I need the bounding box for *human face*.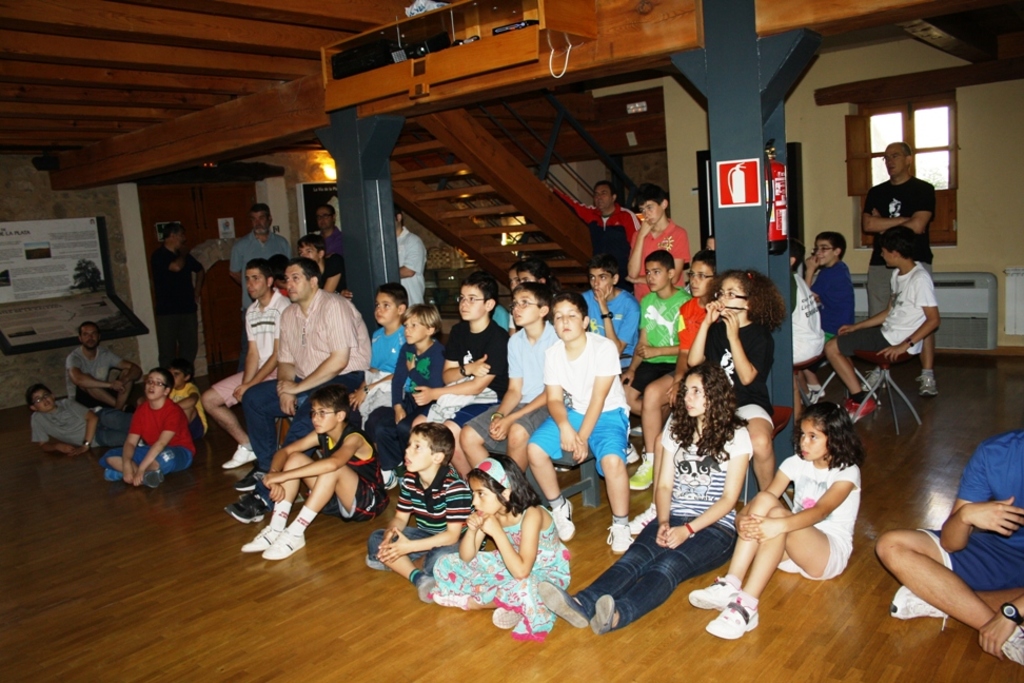
Here it is: [x1=647, y1=261, x2=672, y2=290].
